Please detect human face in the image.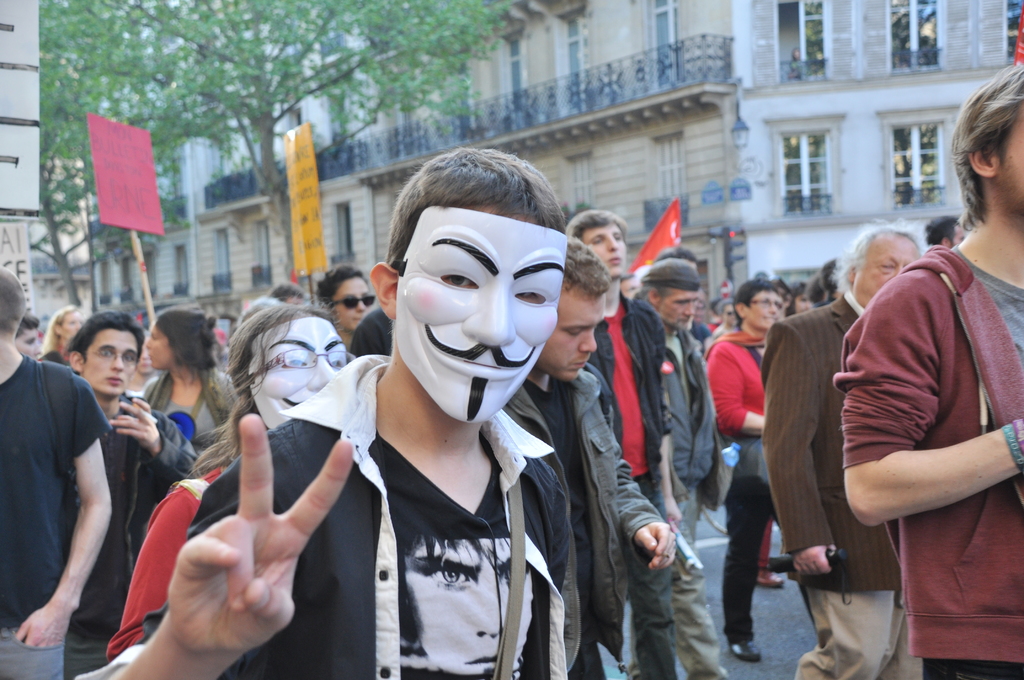
<bbox>663, 287, 697, 330</bbox>.
